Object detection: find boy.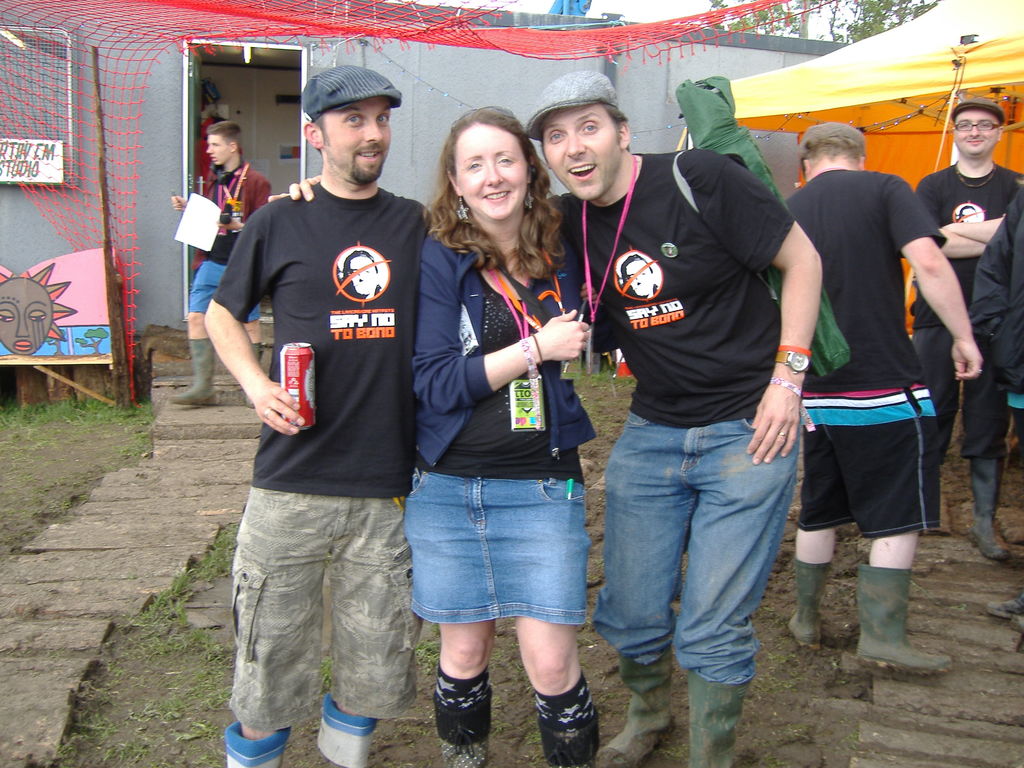
172/121/271/405.
